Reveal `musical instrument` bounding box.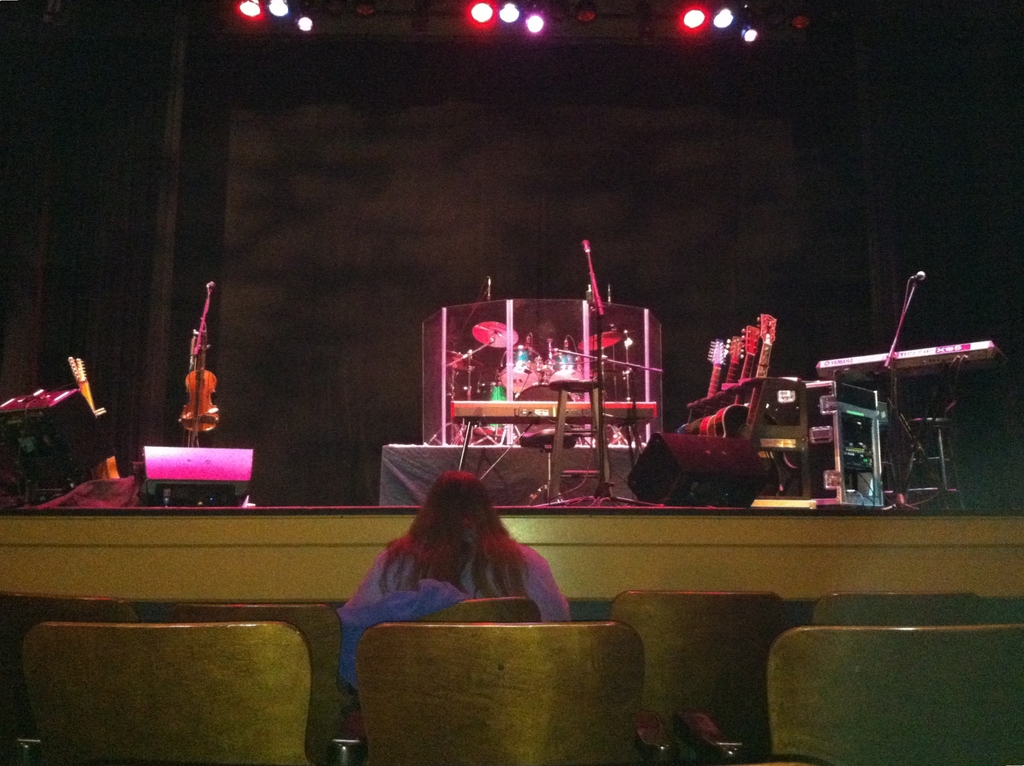
Revealed: 65 354 125 490.
